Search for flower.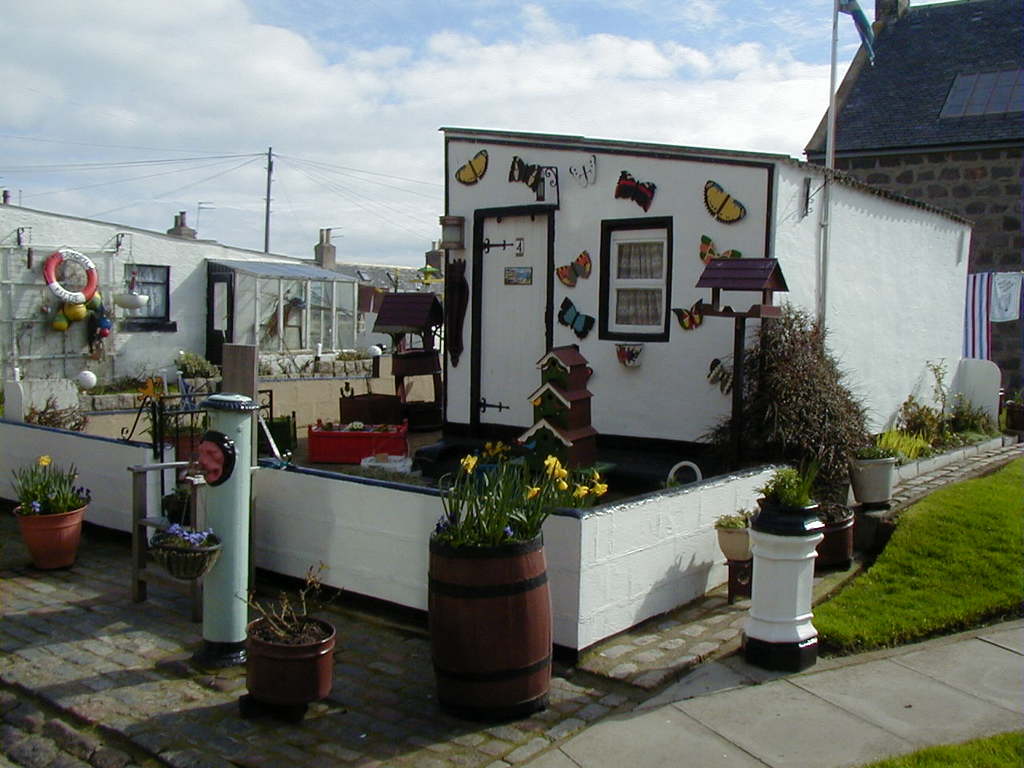
Found at bbox=[37, 496, 44, 510].
